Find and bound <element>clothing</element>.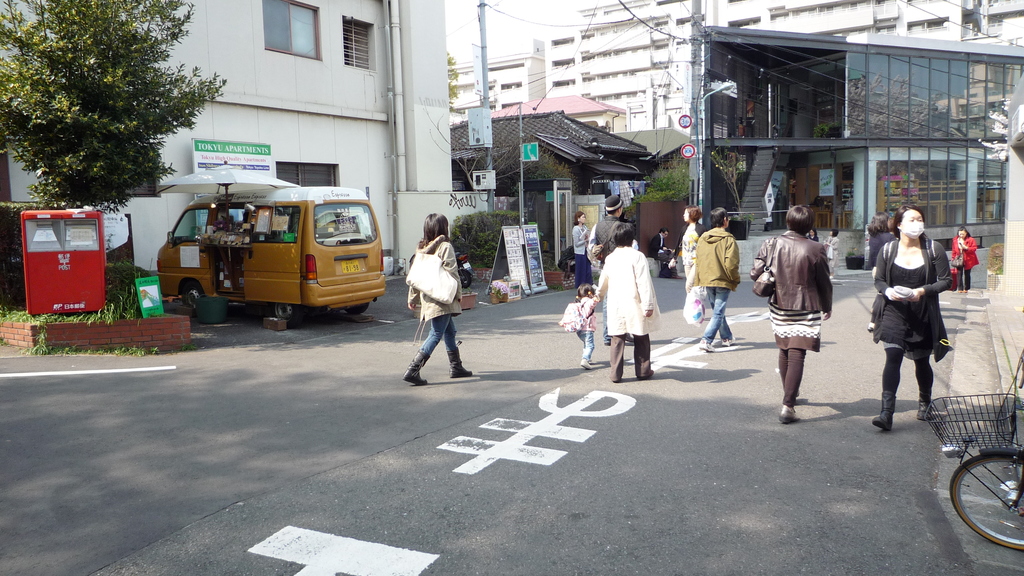
Bound: {"x1": 950, "y1": 232, "x2": 982, "y2": 291}.
